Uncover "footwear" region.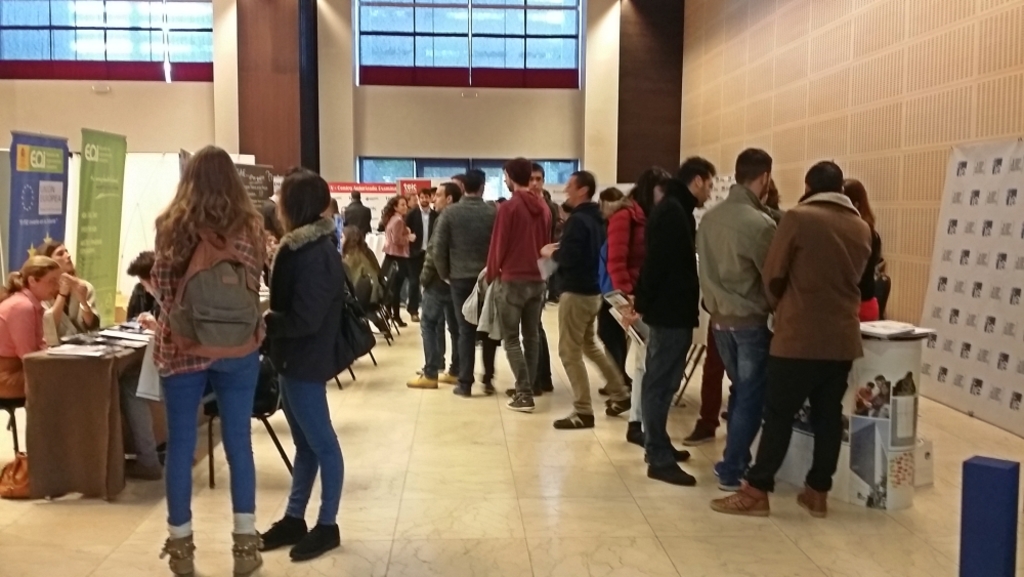
Uncovered: (left=506, top=387, right=532, bottom=397).
